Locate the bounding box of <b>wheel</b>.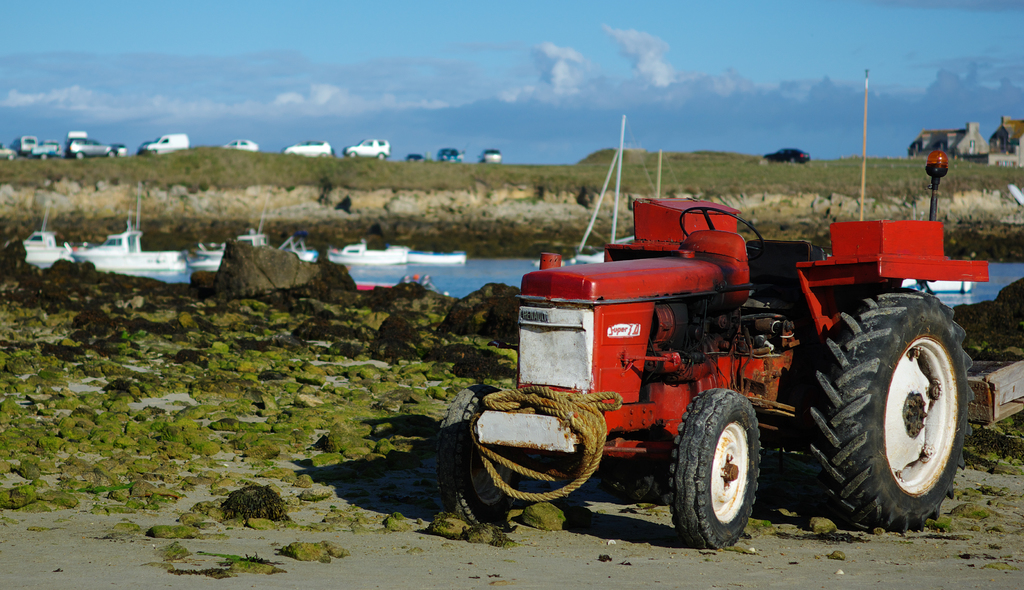
Bounding box: {"left": 678, "top": 205, "right": 766, "bottom": 261}.
